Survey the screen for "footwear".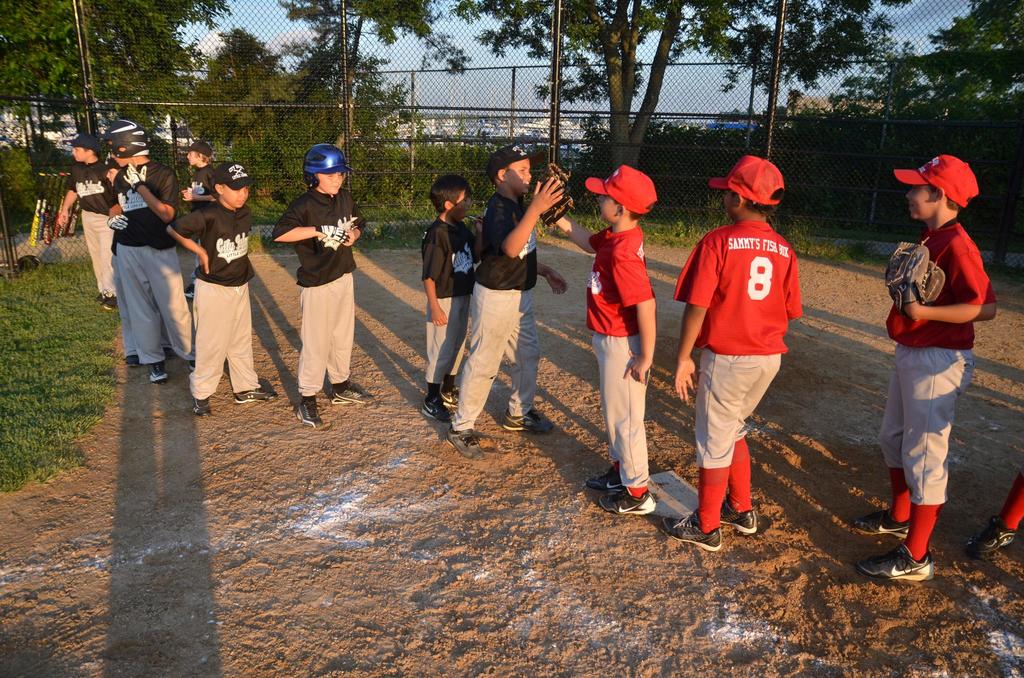
Survey found: (left=503, top=411, right=554, bottom=431).
